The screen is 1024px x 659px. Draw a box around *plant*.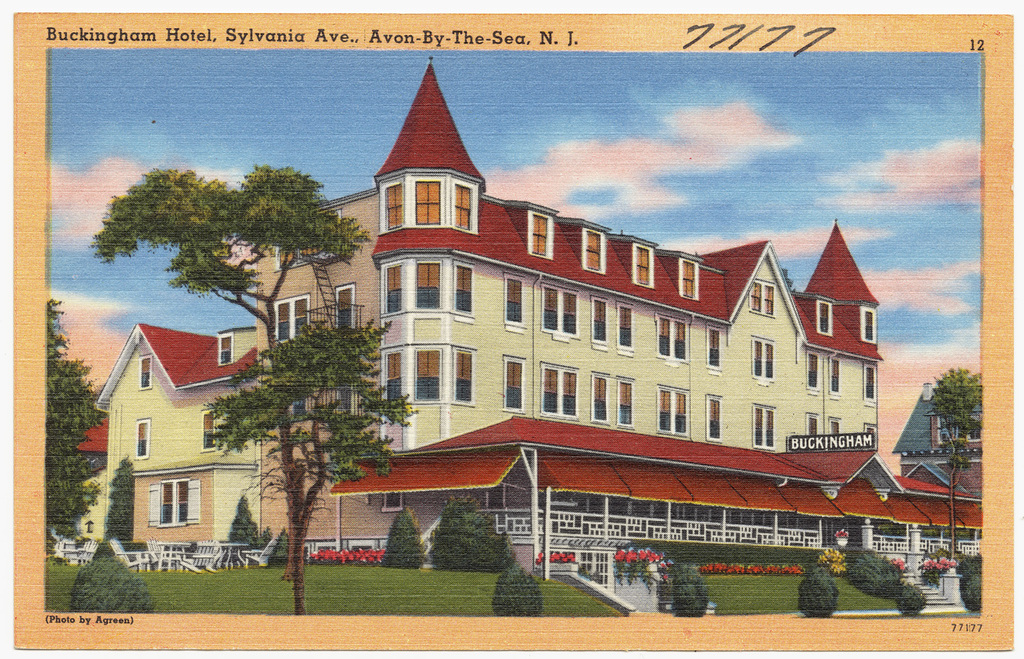
106:454:143:545.
